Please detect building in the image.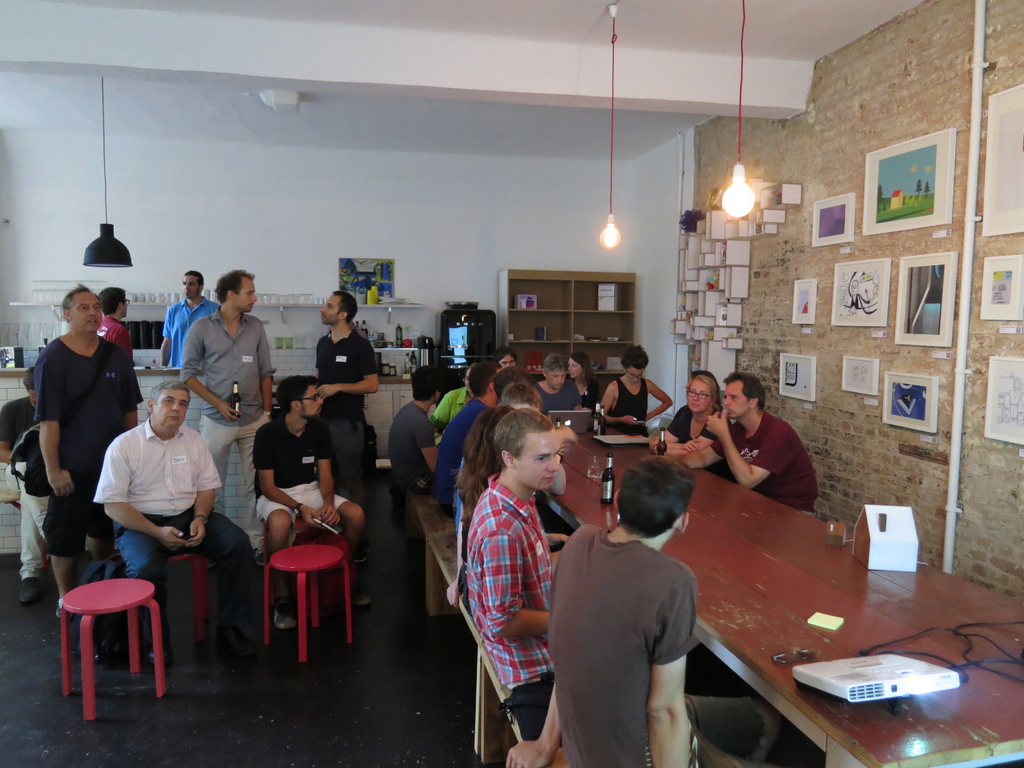
[0, 2, 1023, 765].
